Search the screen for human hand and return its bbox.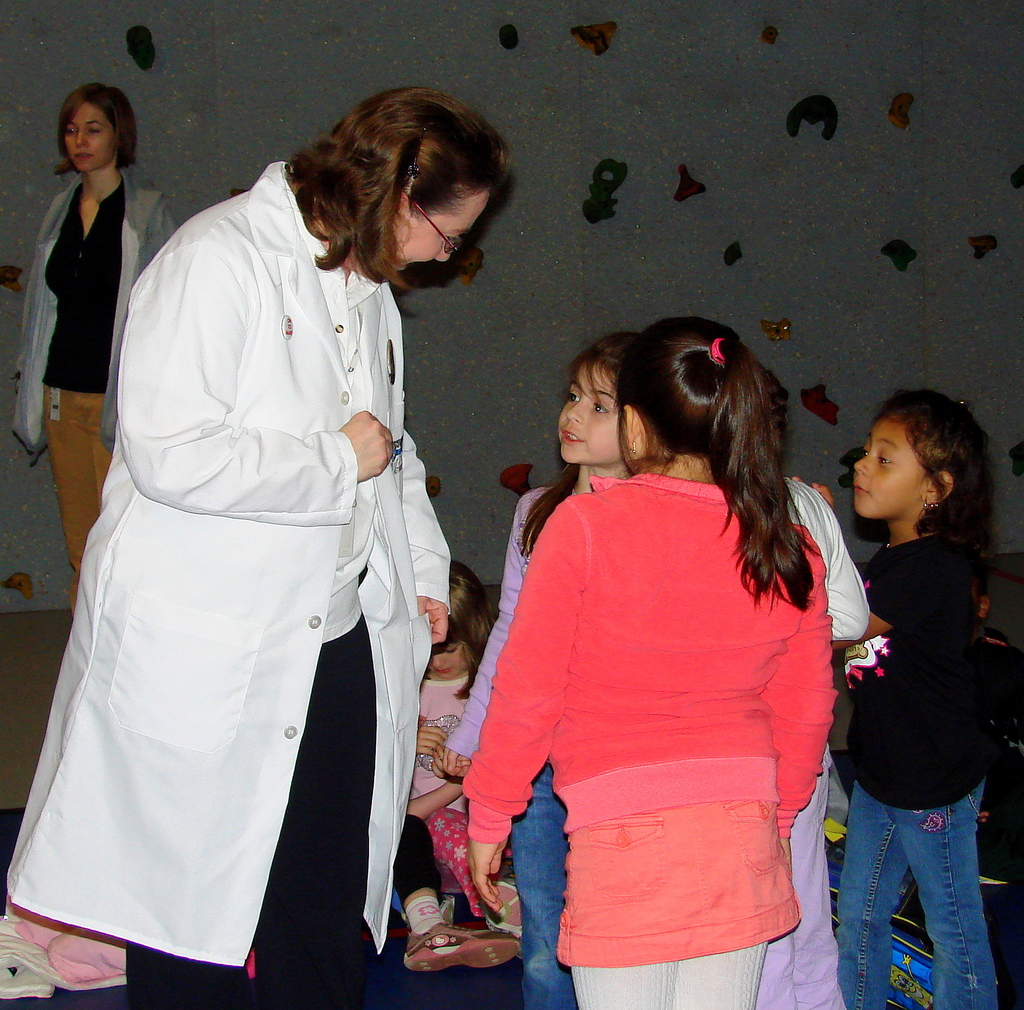
Found: [415,726,450,759].
